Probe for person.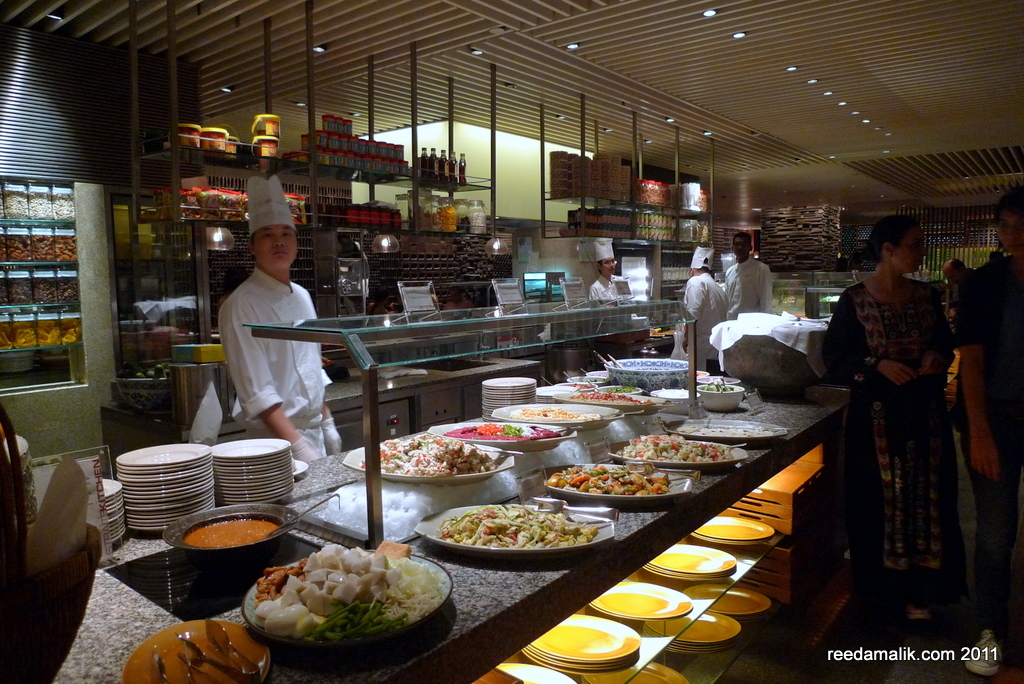
Probe result: [left=946, top=180, right=1023, bottom=673].
